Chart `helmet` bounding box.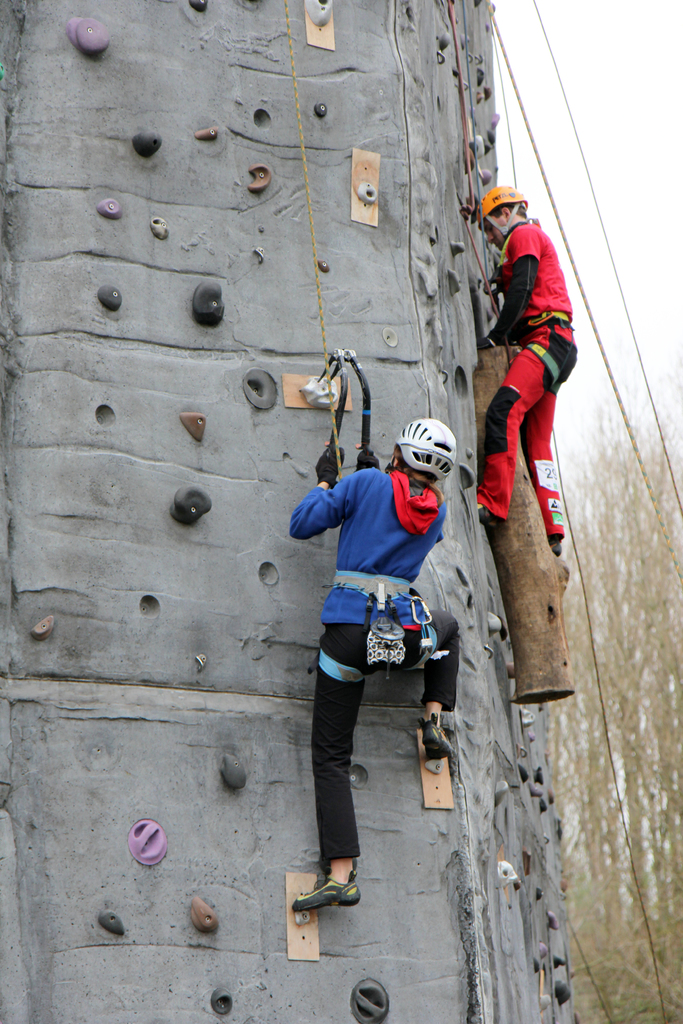
Charted: (left=471, top=187, right=525, bottom=241).
